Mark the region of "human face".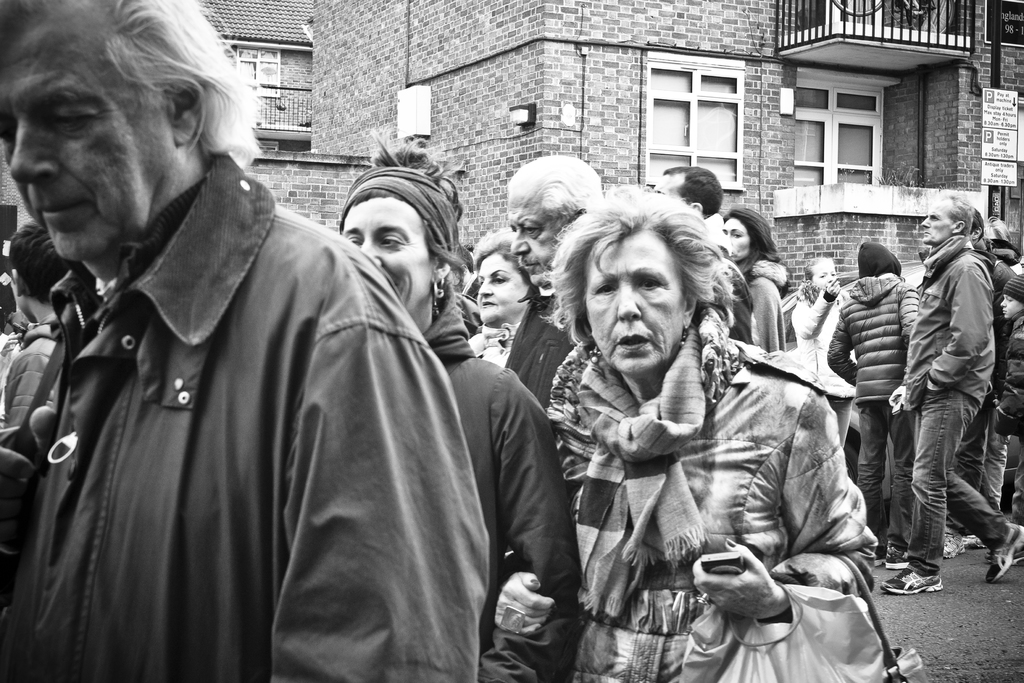
Region: {"x1": 719, "y1": 218, "x2": 752, "y2": 260}.
